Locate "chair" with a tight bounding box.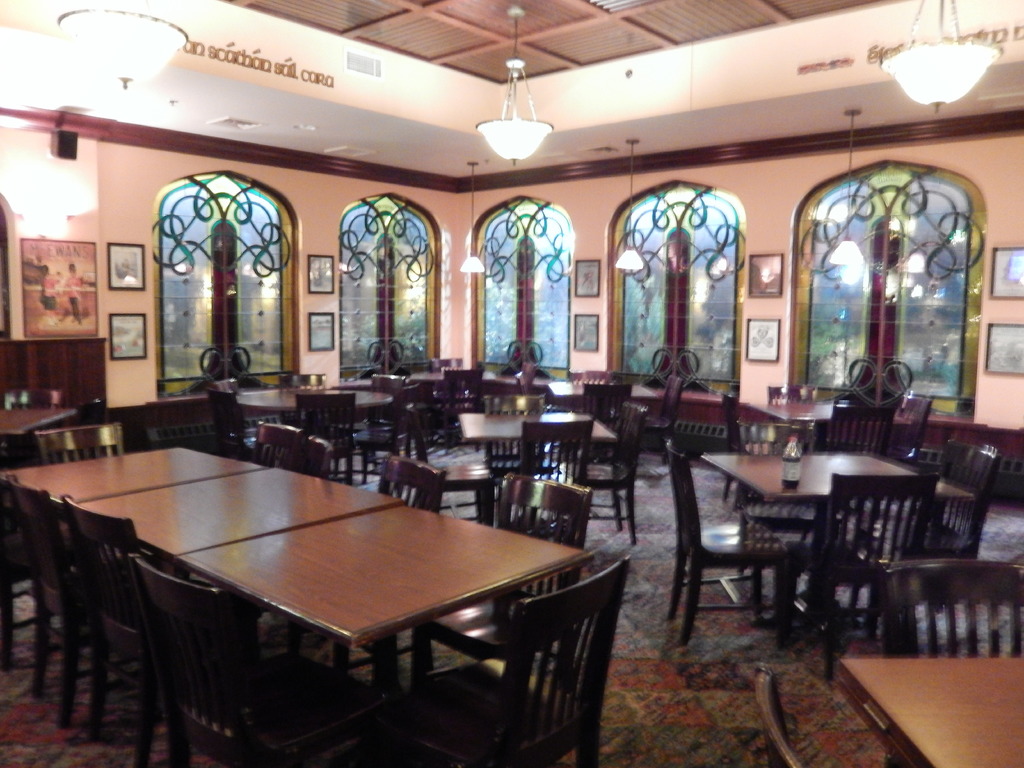
locate(435, 371, 479, 440).
